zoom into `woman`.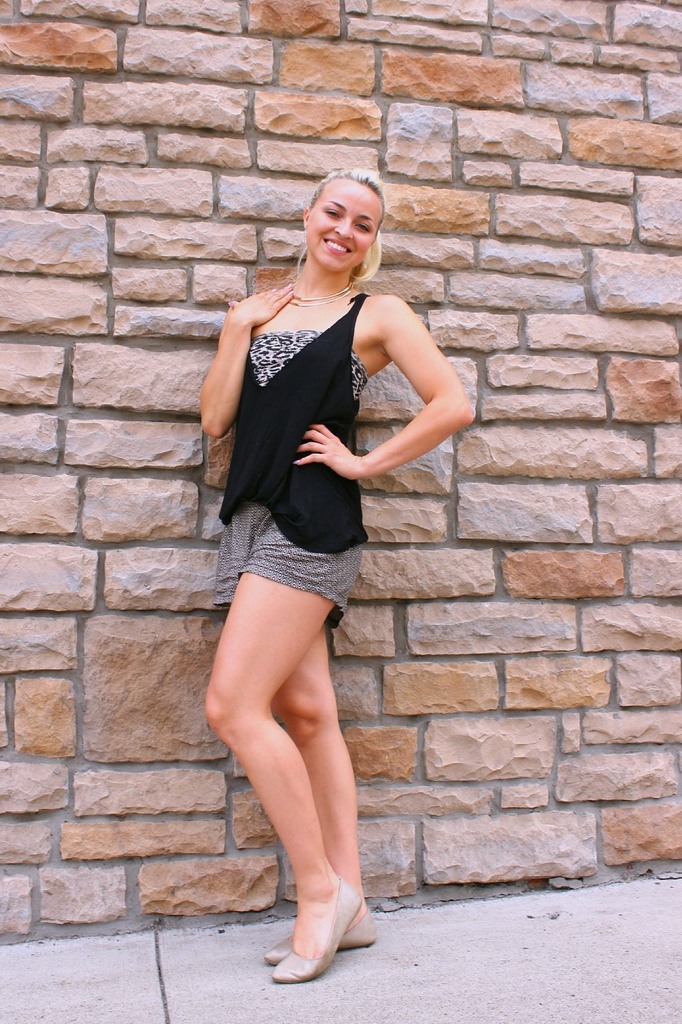
Zoom target: Rect(182, 154, 436, 971).
